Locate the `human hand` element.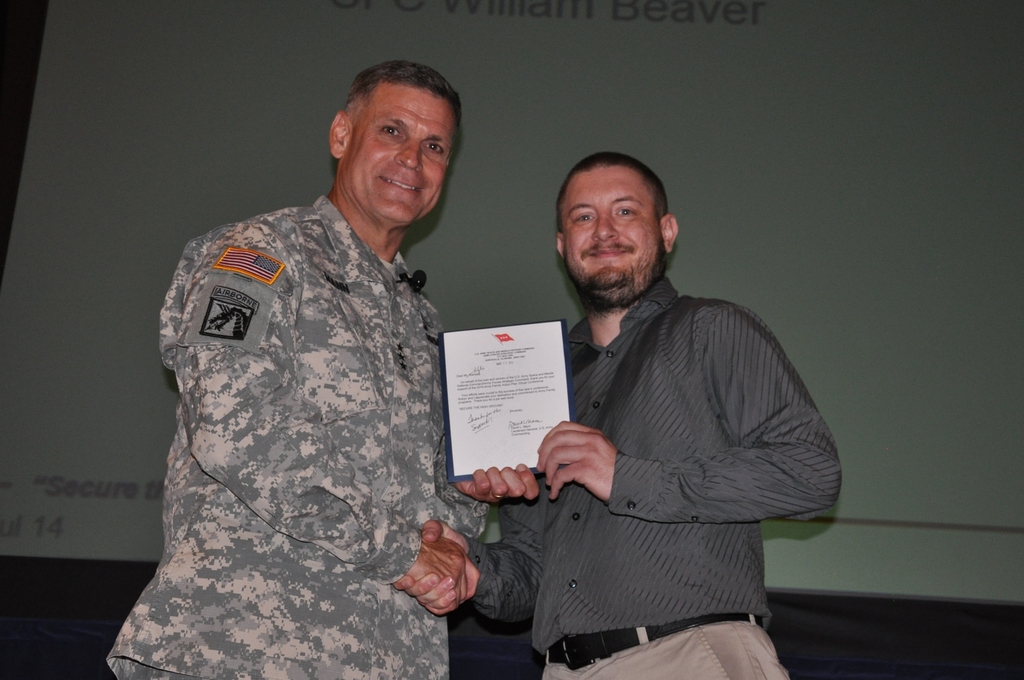
Element bbox: (393,519,472,617).
